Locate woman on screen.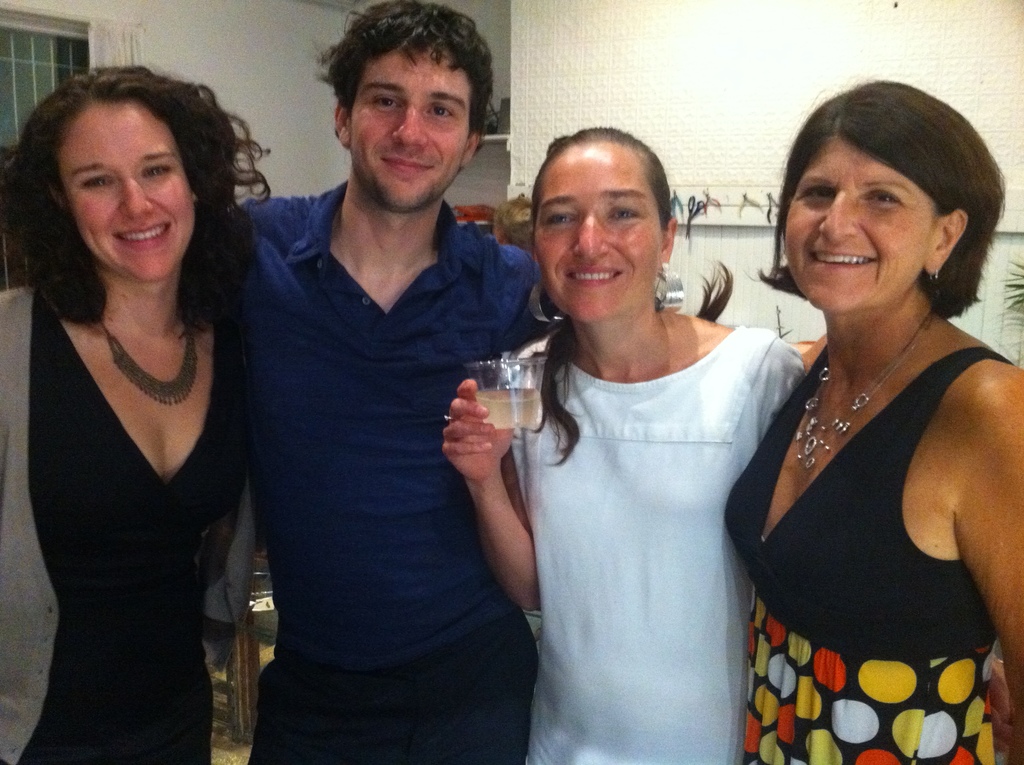
On screen at (x1=445, y1=122, x2=806, y2=764).
